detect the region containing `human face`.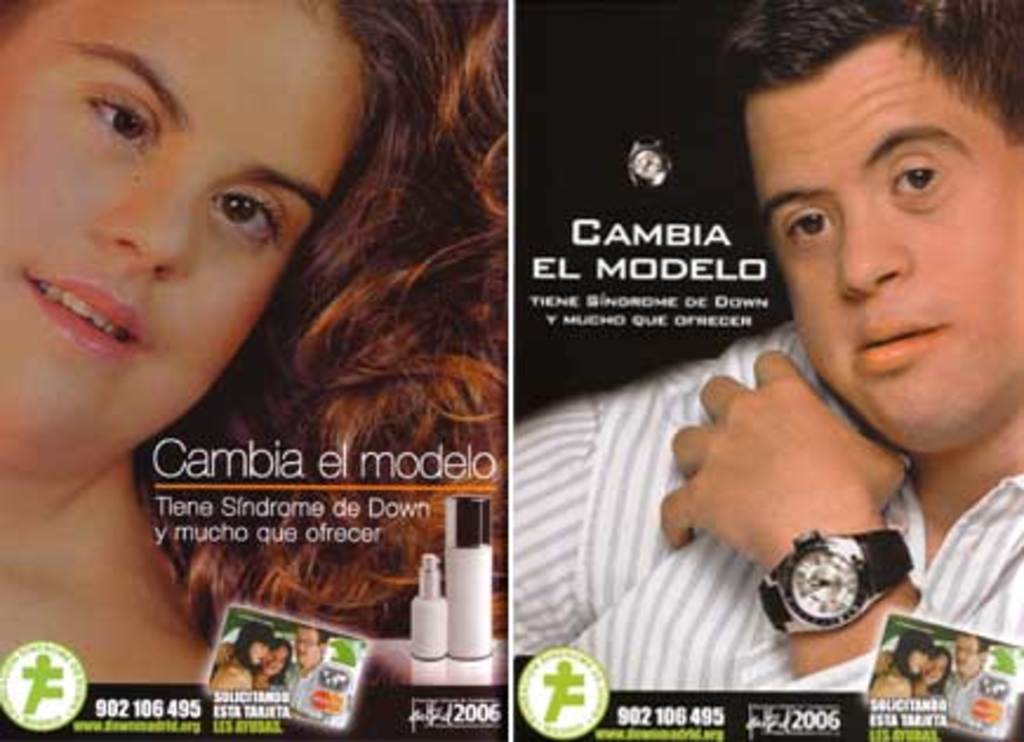
box(949, 629, 984, 674).
